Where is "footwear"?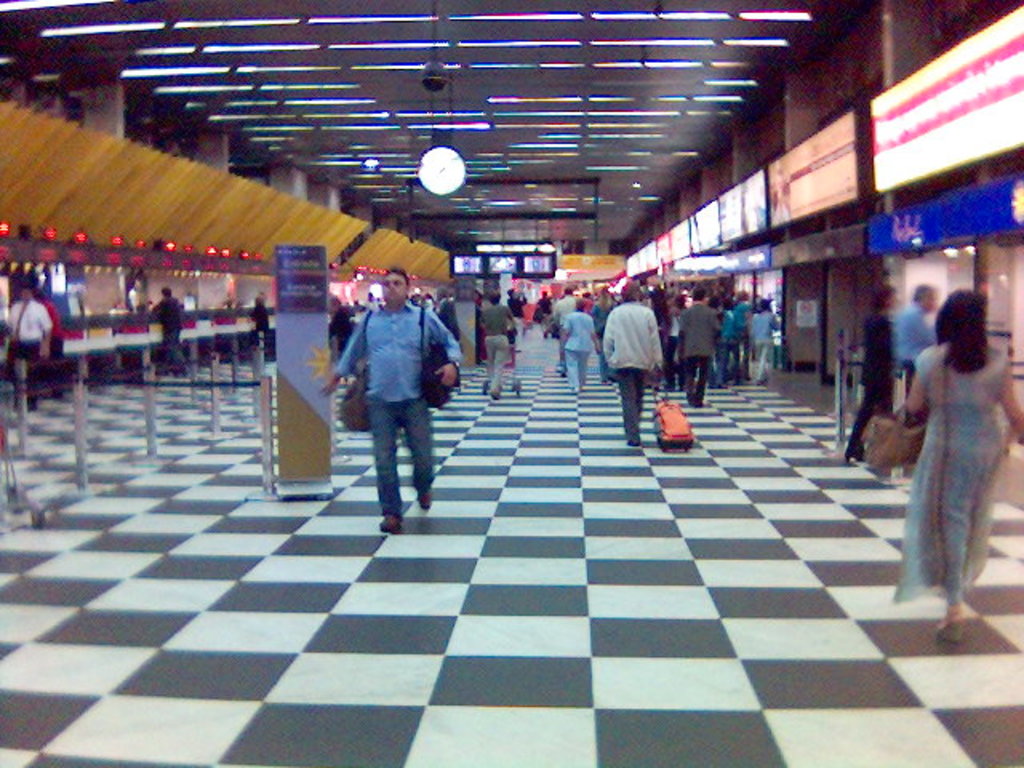
(left=418, top=491, right=432, bottom=509).
